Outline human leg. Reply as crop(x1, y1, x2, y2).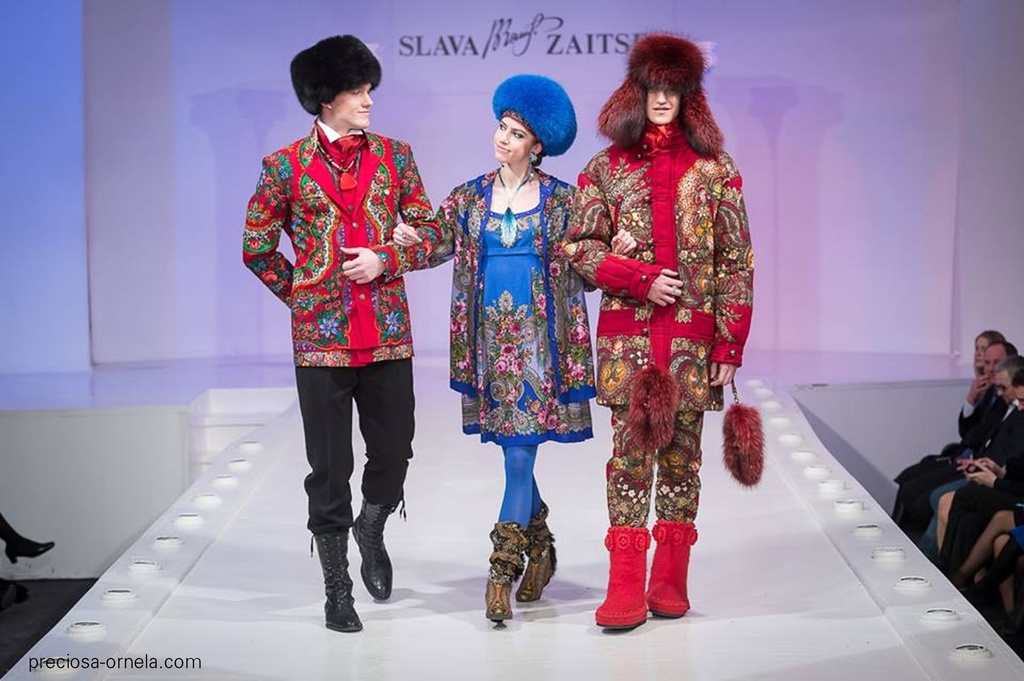
crop(286, 324, 362, 630).
